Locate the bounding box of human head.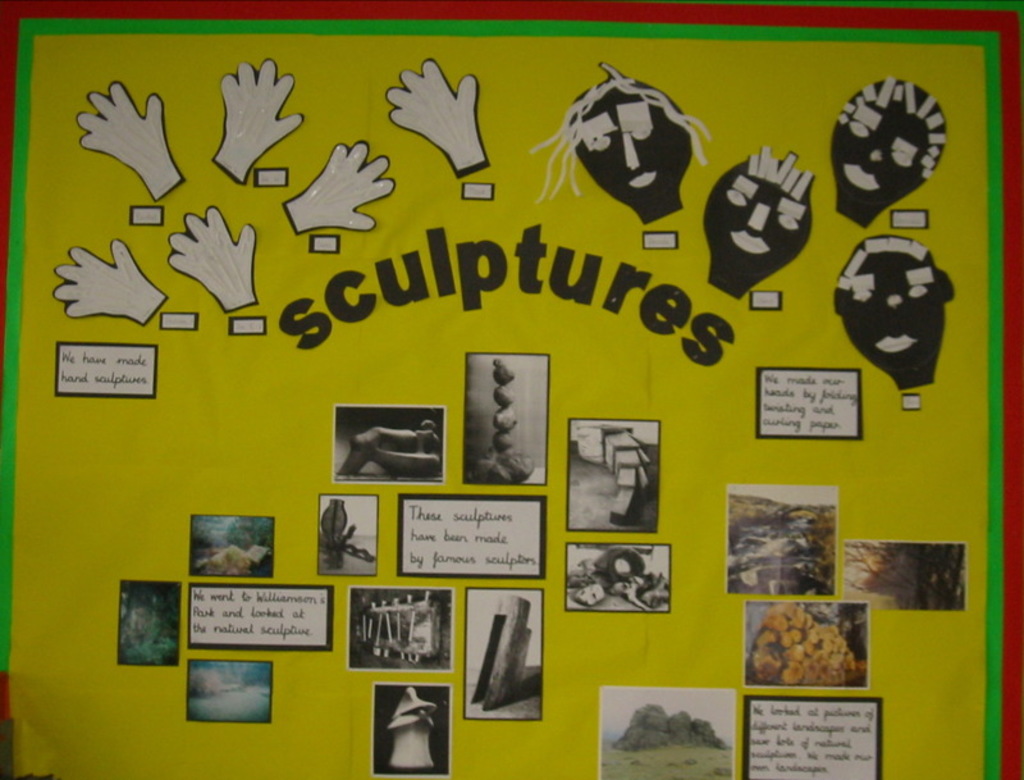
Bounding box: locate(705, 140, 814, 301).
